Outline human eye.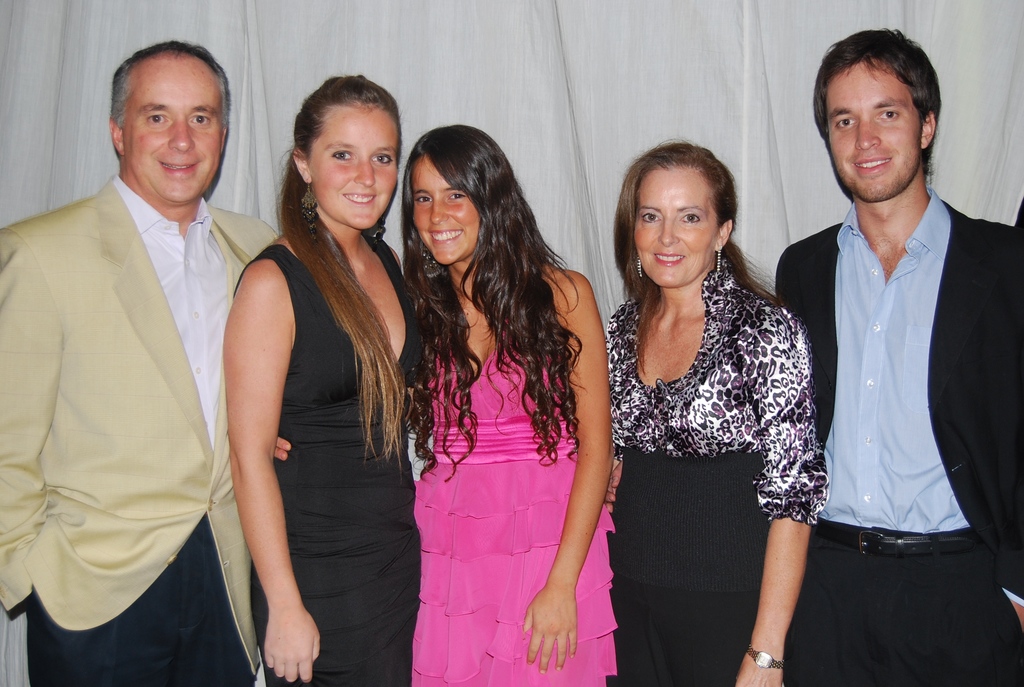
Outline: <box>186,110,214,128</box>.
